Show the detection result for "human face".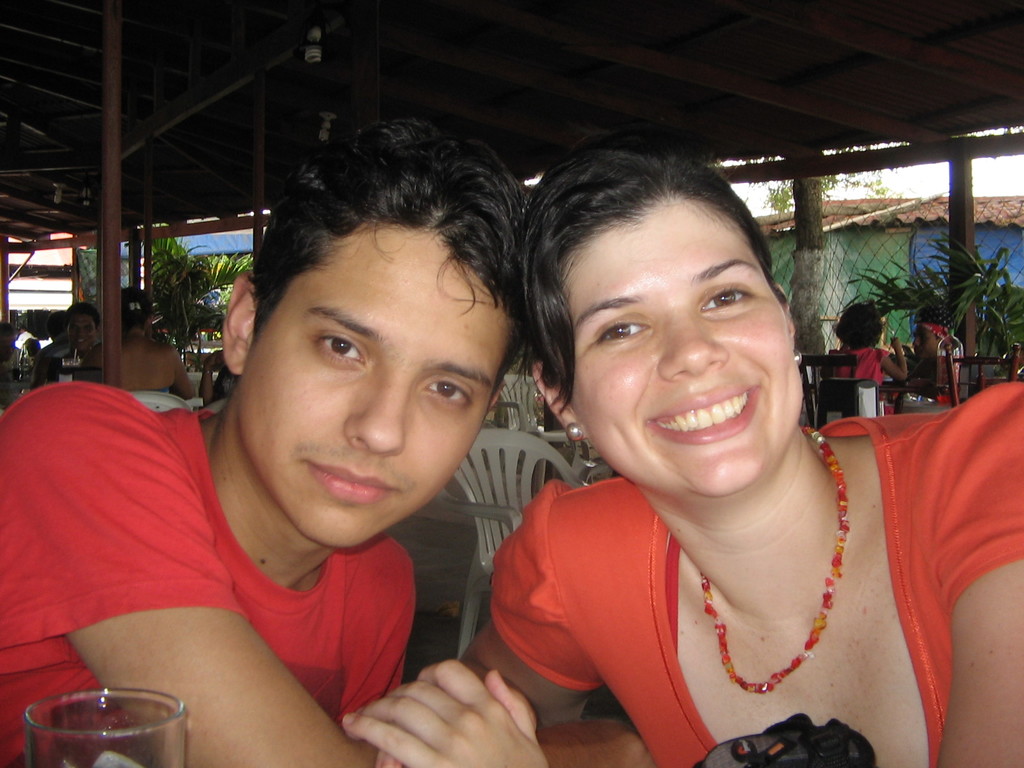
box(564, 201, 805, 493).
